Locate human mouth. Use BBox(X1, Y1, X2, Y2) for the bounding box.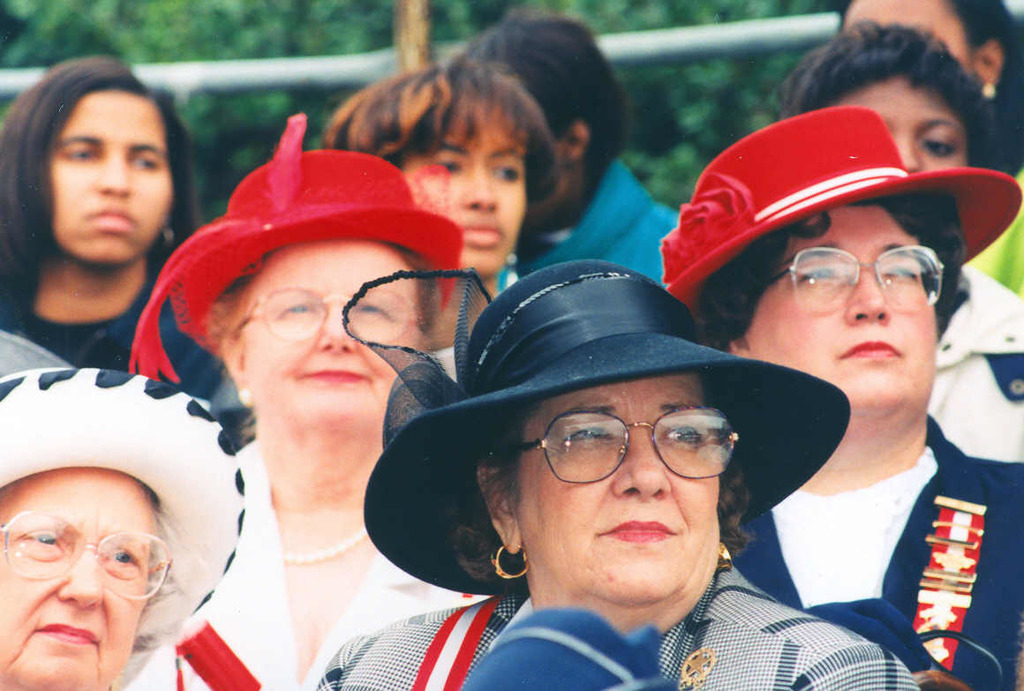
BBox(85, 200, 139, 237).
